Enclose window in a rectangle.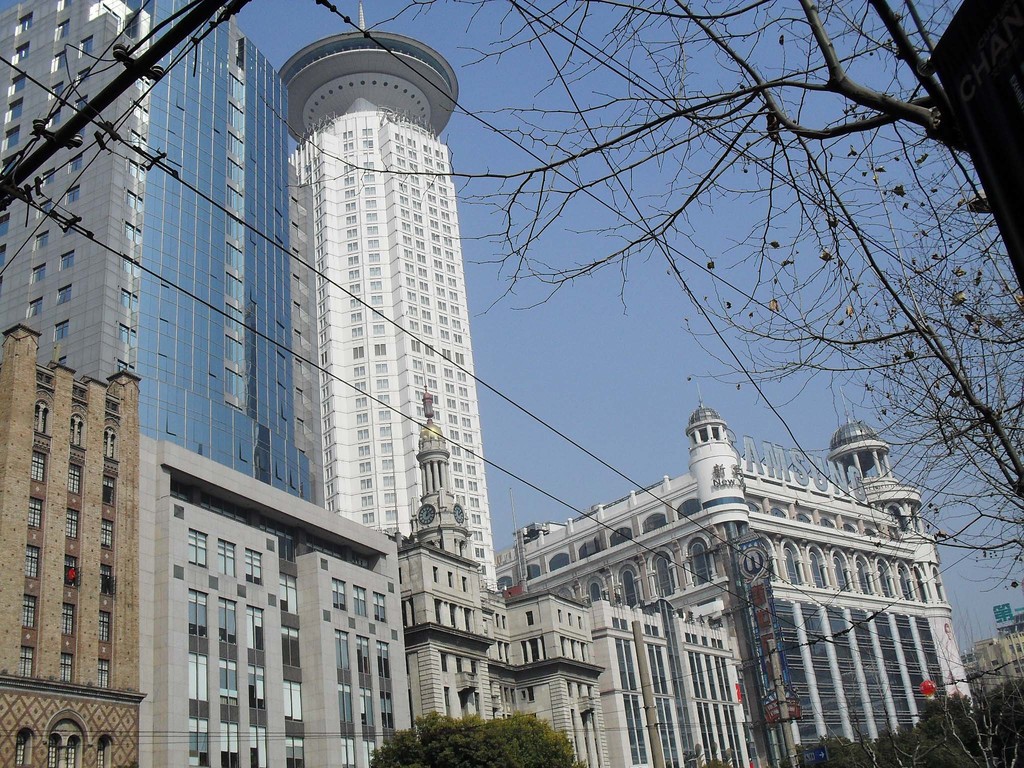
region(212, 536, 243, 579).
